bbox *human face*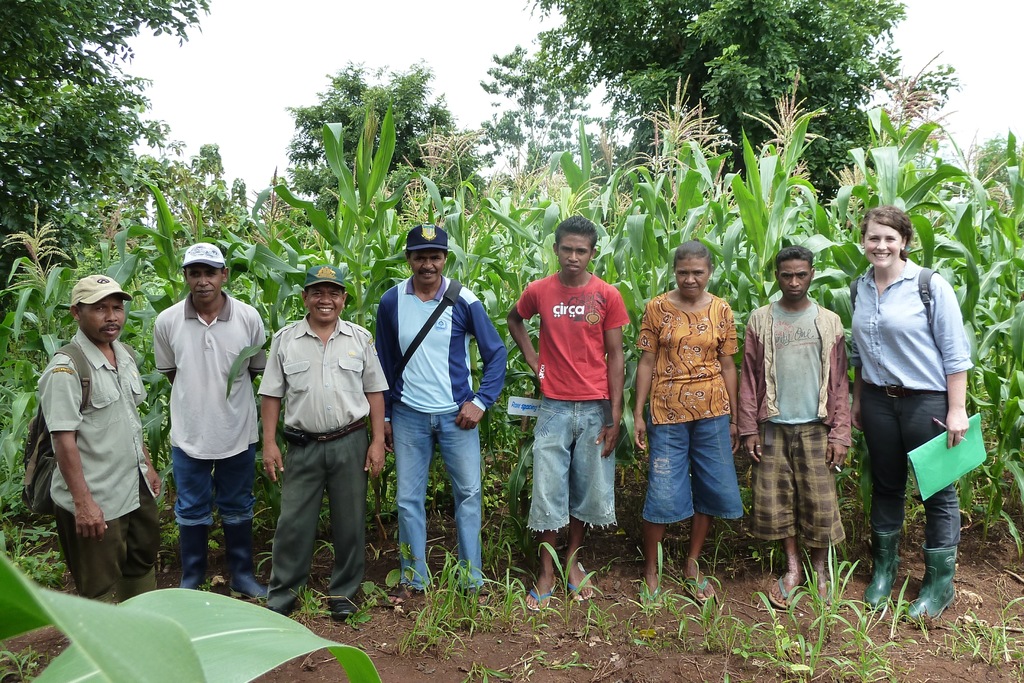
<bbox>409, 249, 449, 286</bbox>
